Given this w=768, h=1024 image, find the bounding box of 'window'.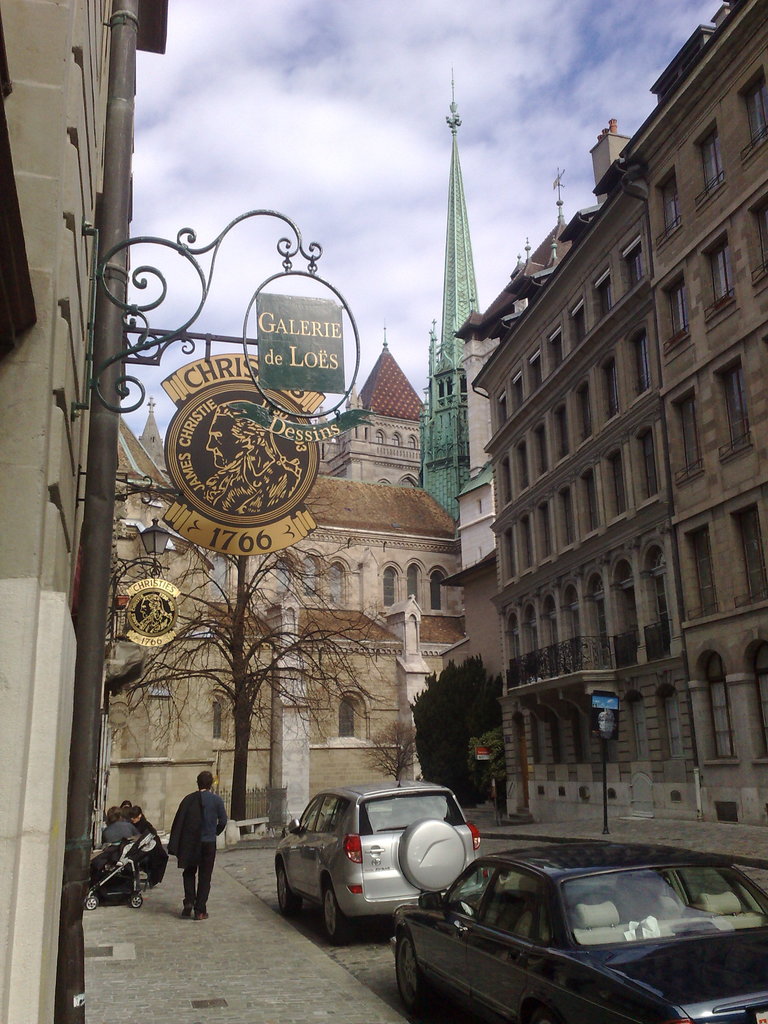
(x1=628, y1=433, x2=673, y2=503).
